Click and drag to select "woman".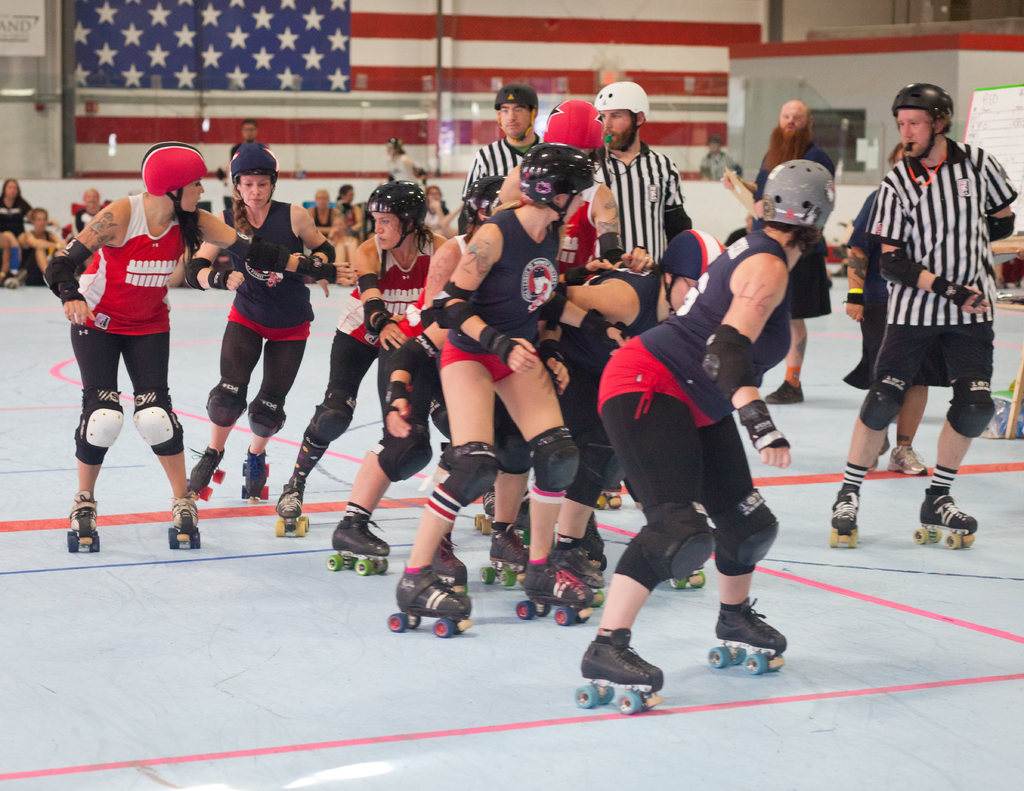
Selection: [x1=273, y1=179, x2=449, y2=518].
